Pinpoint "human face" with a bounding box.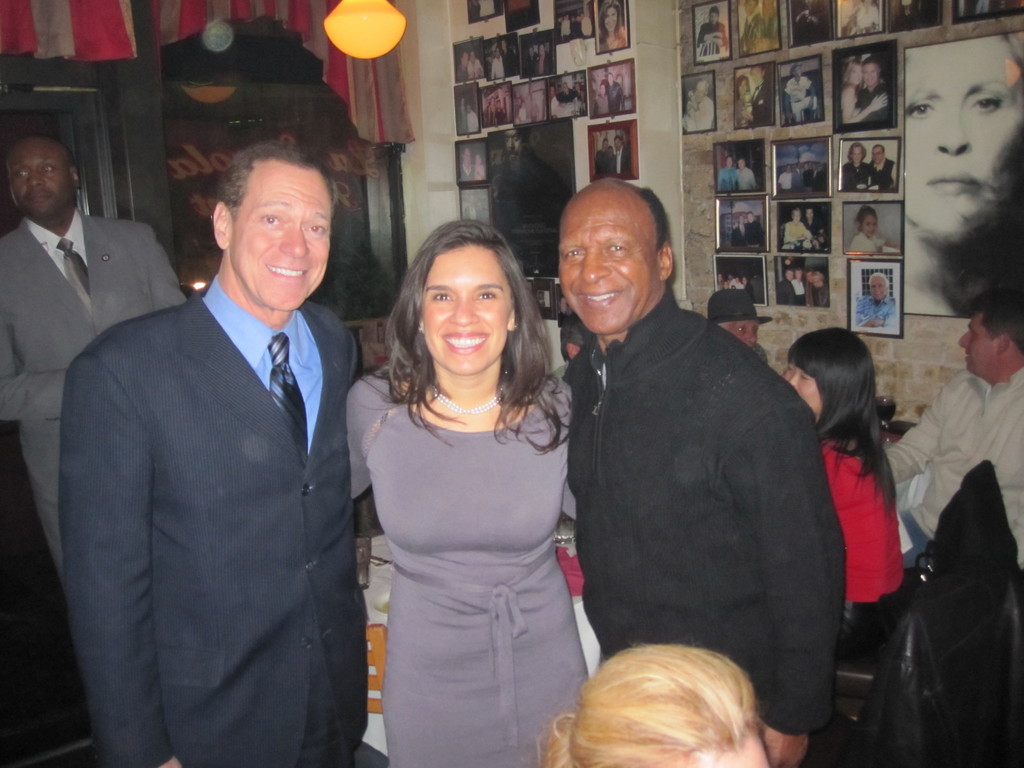
<box>781,364,821,415</box>.
